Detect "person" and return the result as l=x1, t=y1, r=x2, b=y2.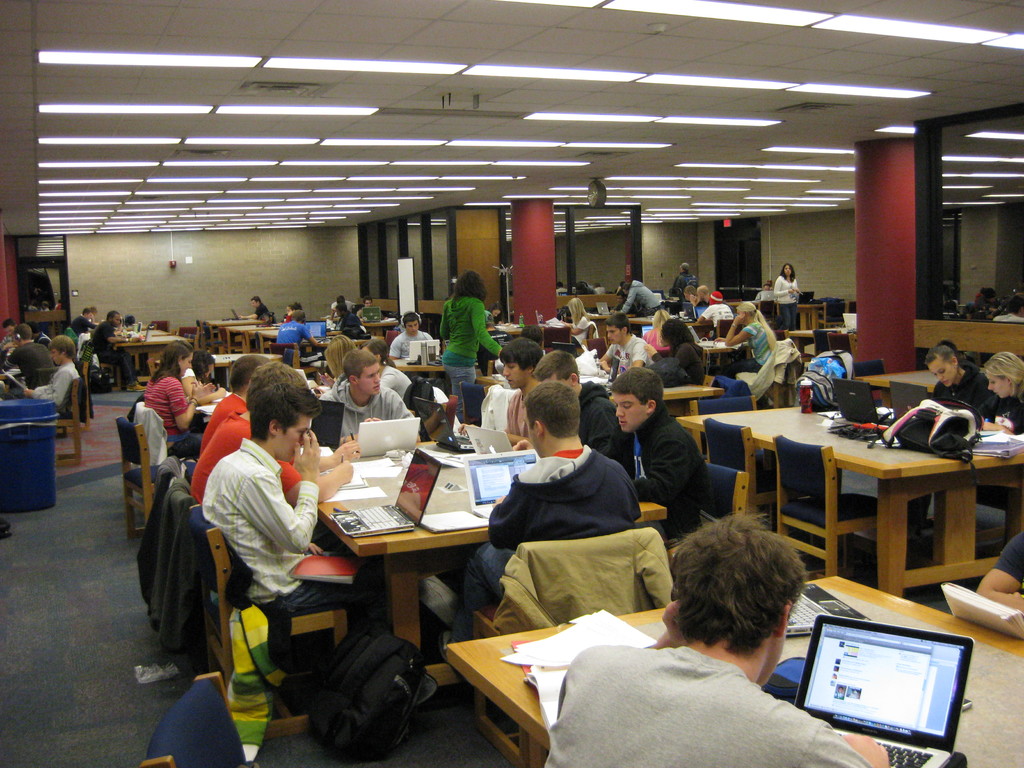
l=451, t=384, r=641, b=646.
